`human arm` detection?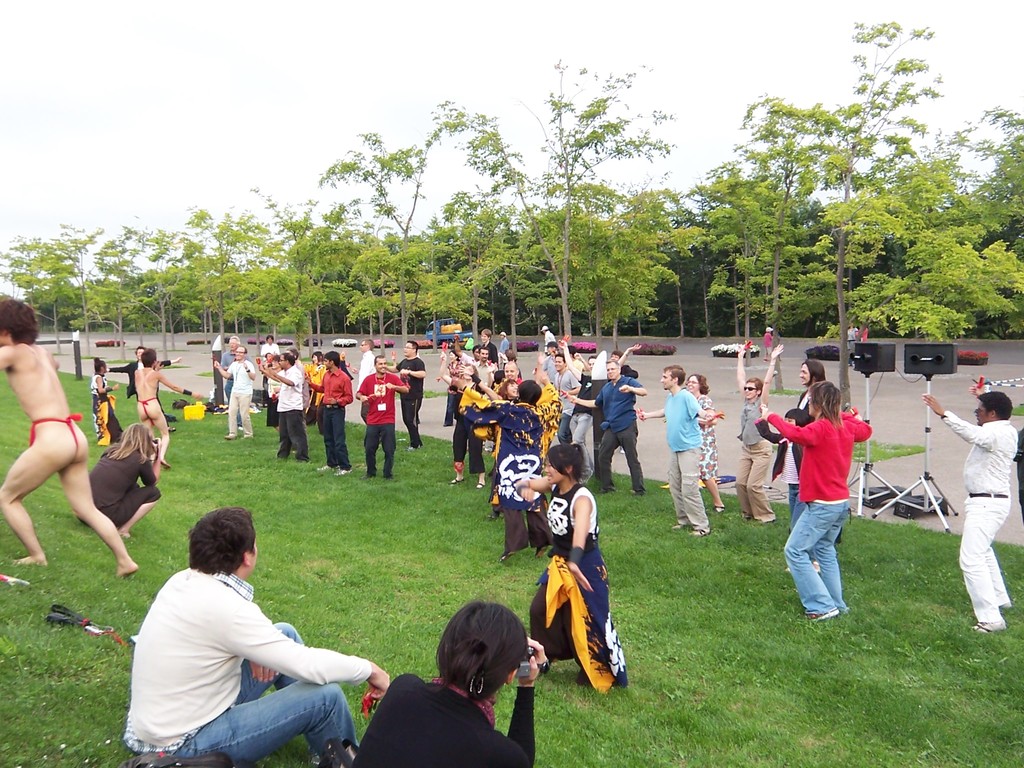
[left=453, top=330, right=472, bottom=362]
